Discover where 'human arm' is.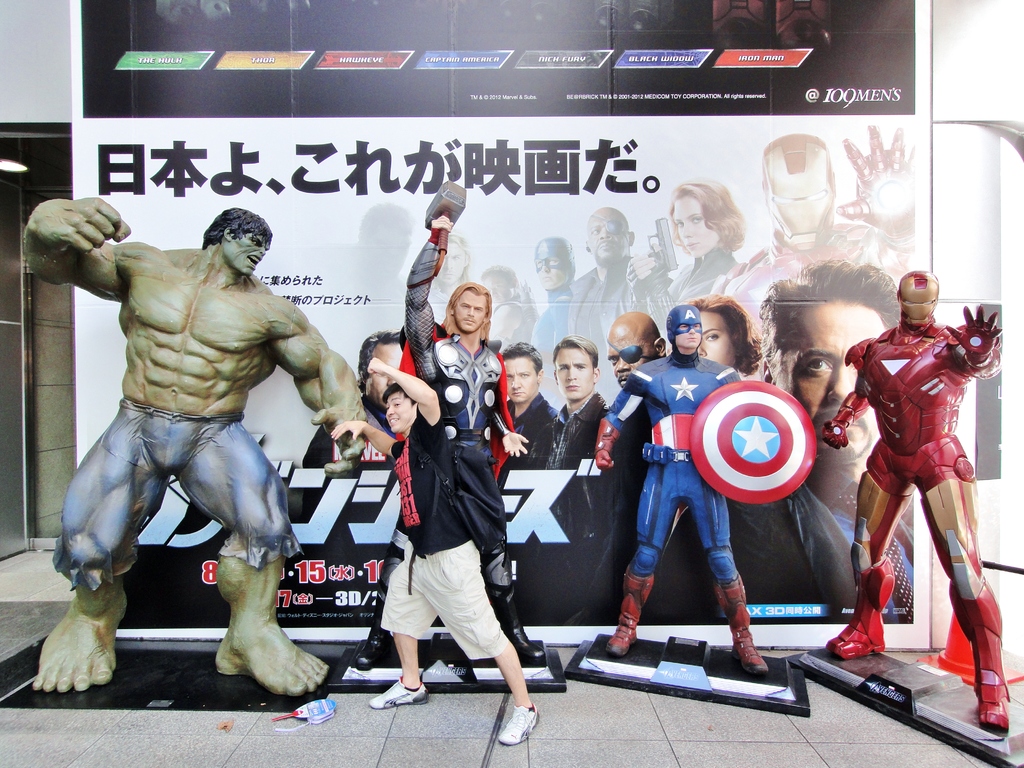
Discovered at 12 182 142 321.
